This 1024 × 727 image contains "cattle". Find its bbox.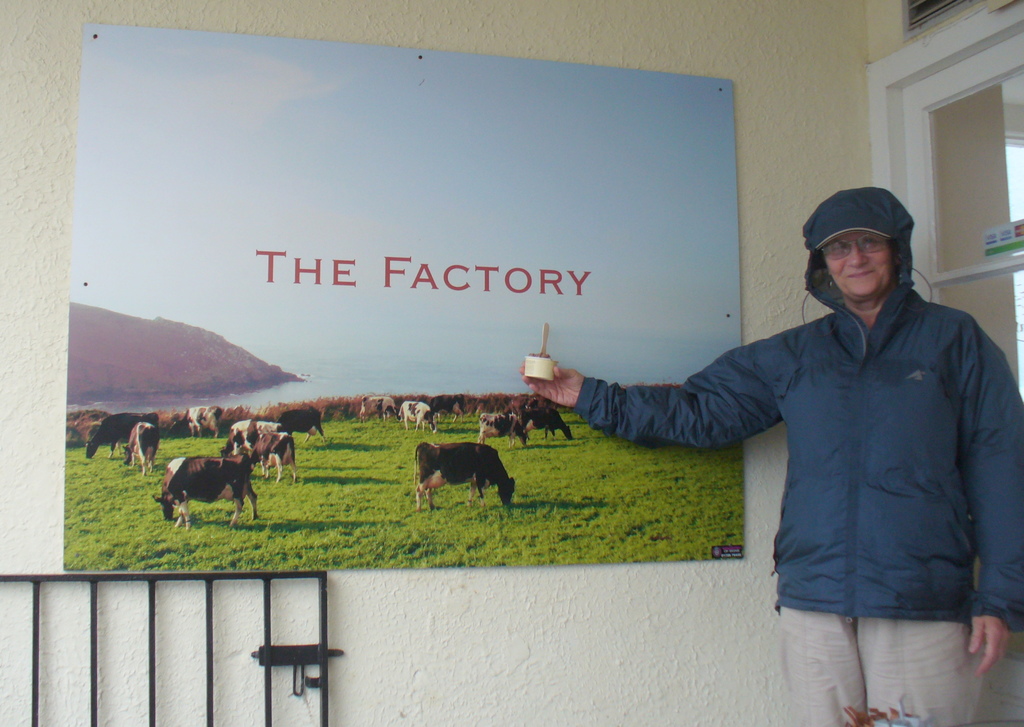
Rect(154, 453, 263, 531).
